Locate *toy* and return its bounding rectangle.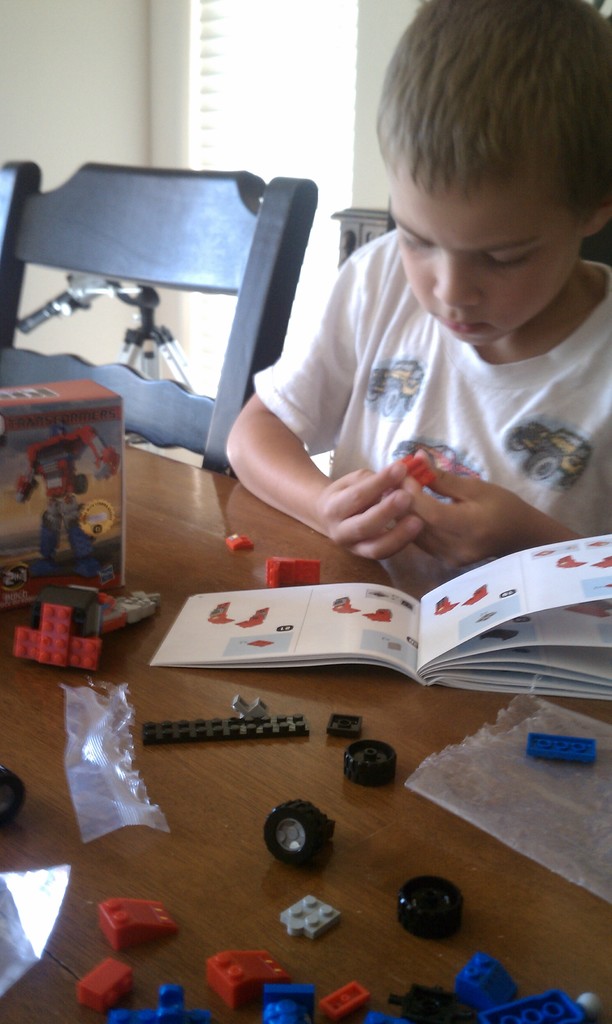
left=454, top=959, right=517, bottom=1007.
